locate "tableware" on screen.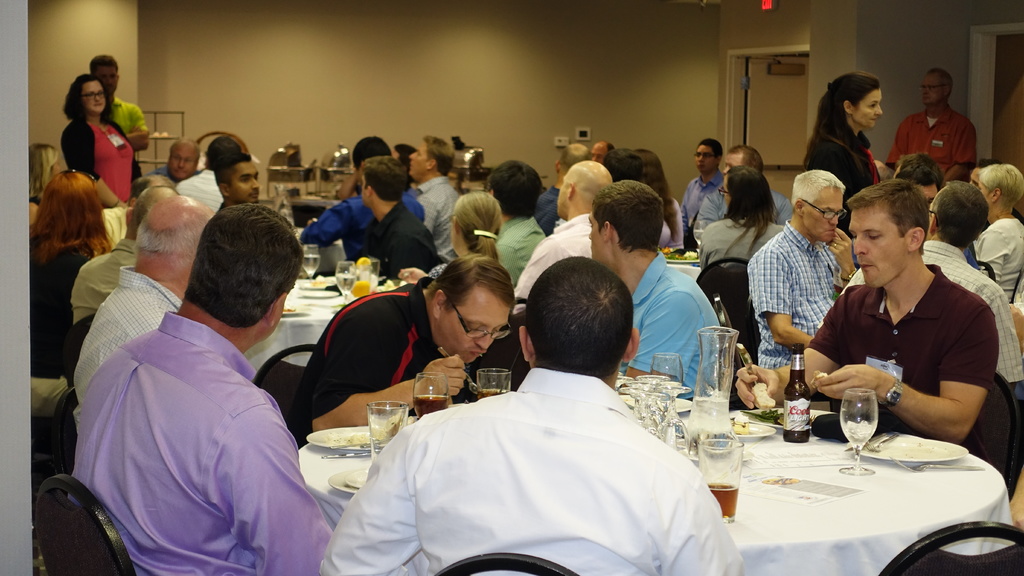
On screen at <bbox>296, 275, 333, 292</bbox>.
